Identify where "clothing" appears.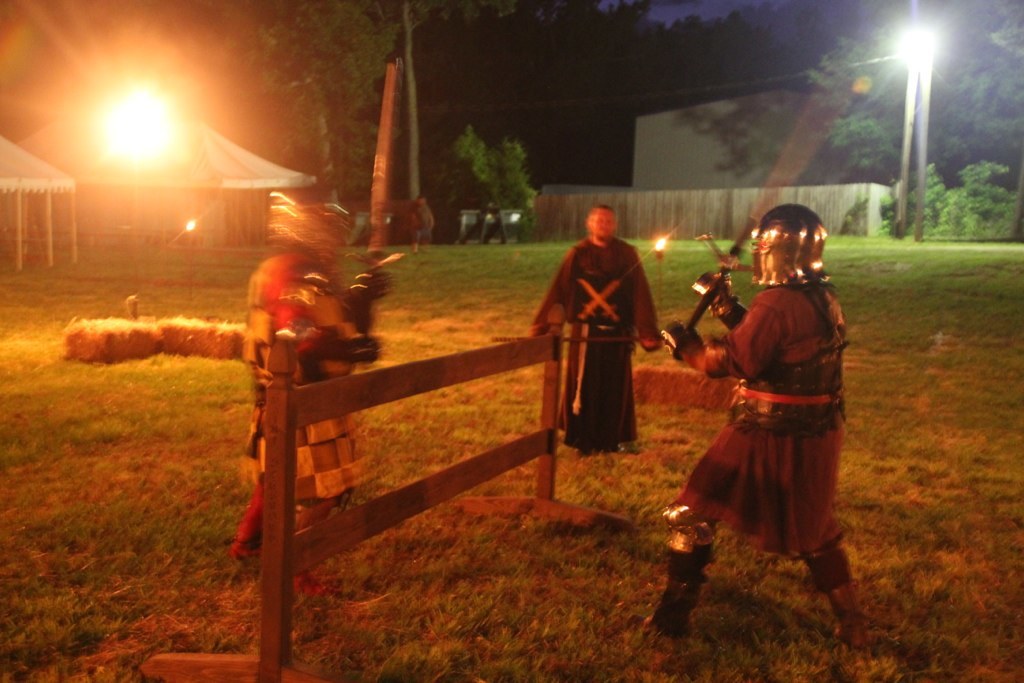
Appears at bbox(534, 242, 665, 448).
